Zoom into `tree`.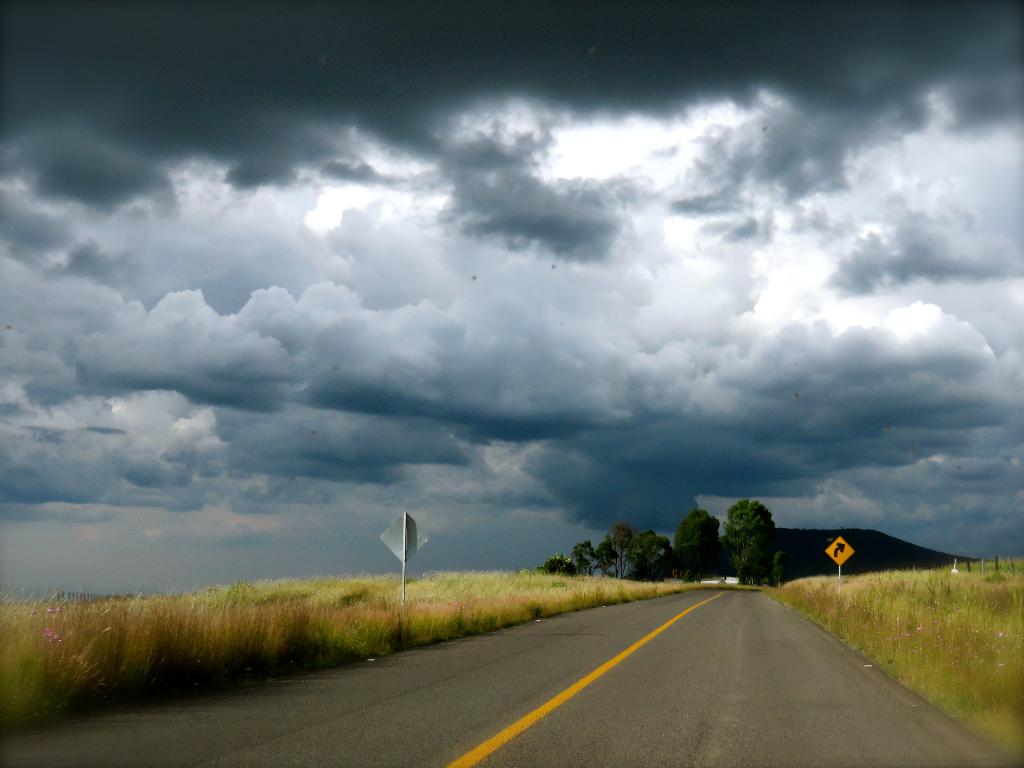
Zoom target: bbox=(682, 572, 696, 582).
